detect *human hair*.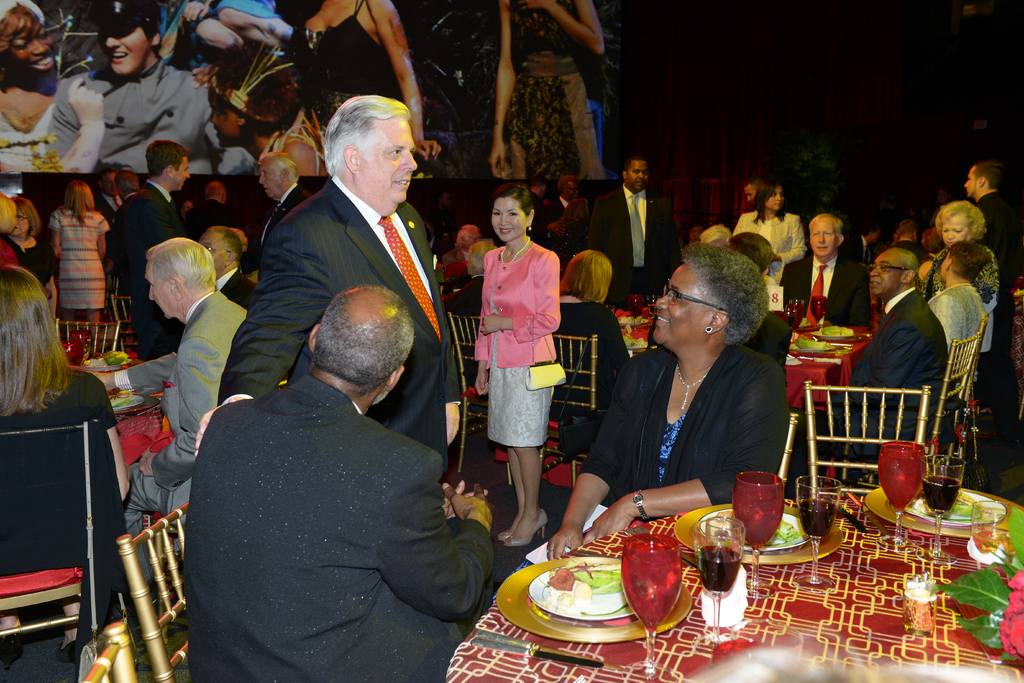
Detected at bbox=(623, 158, 645, 173).
